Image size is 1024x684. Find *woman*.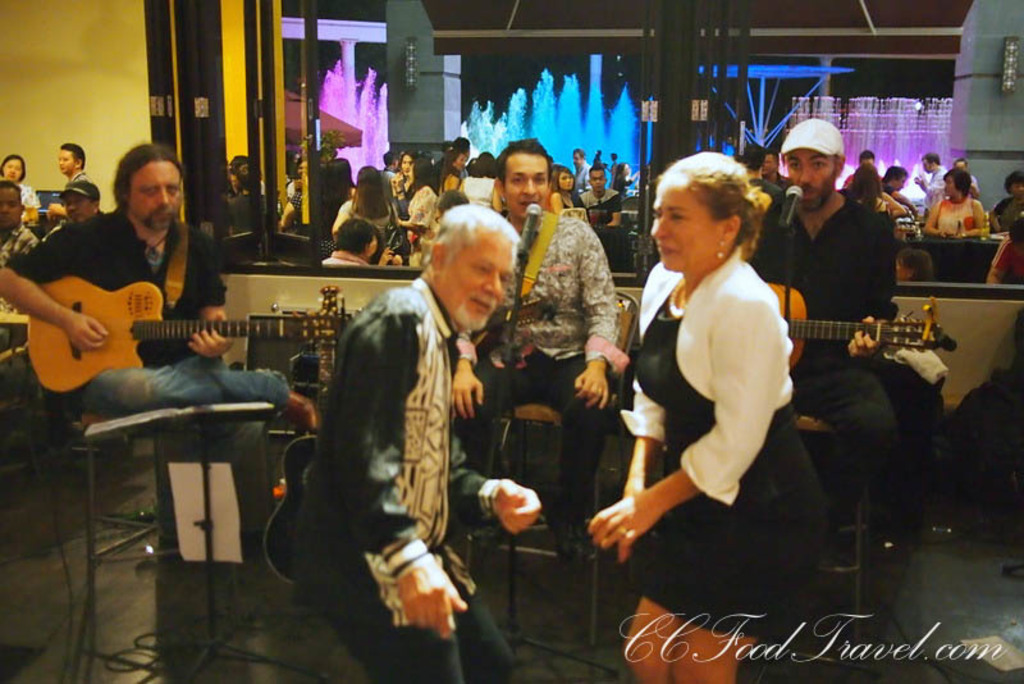
pyautogui.locateOnScreen(547, 165, 577, 222).
